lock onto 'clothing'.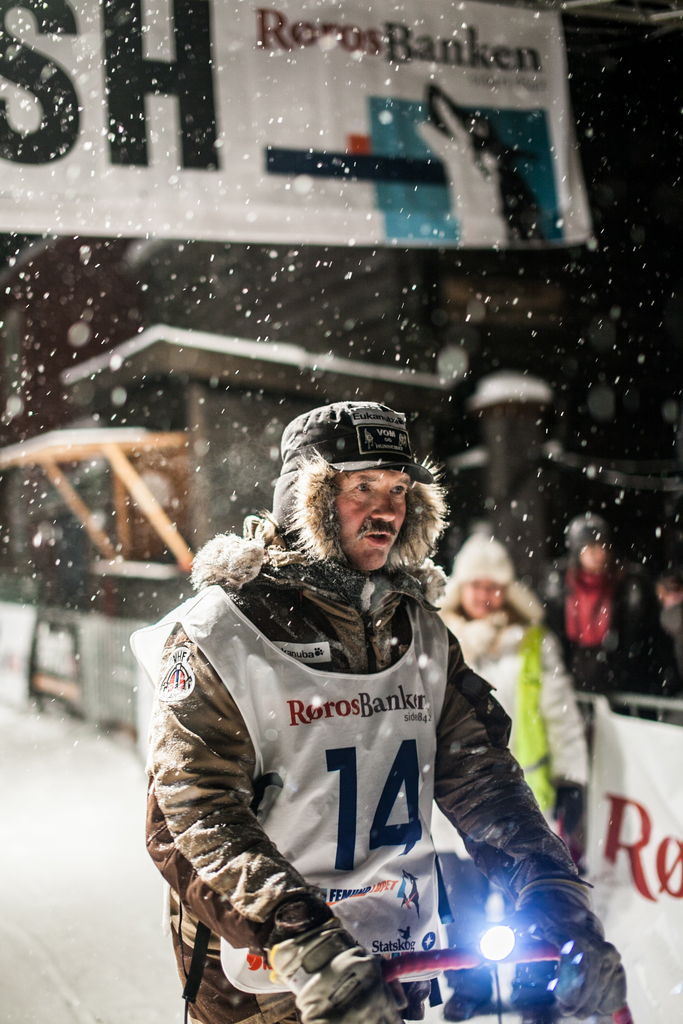
Locked: box=[126, 529, 568, 989].
